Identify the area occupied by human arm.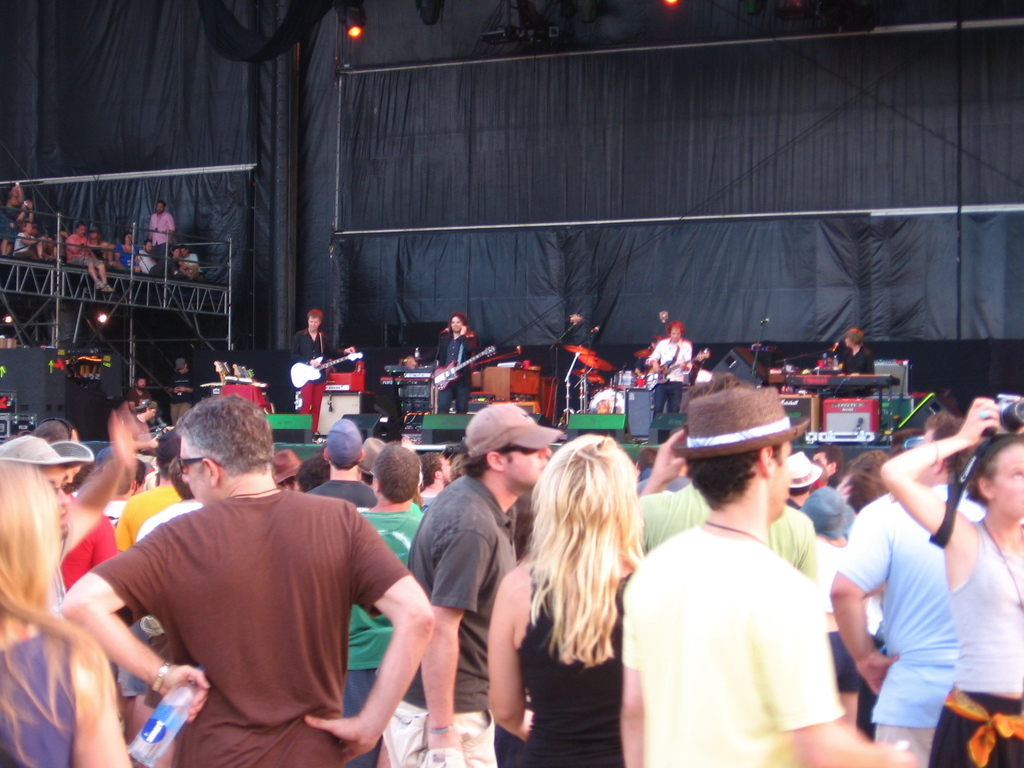
Area: (left=828, top=504, right=903, bottom=693).
